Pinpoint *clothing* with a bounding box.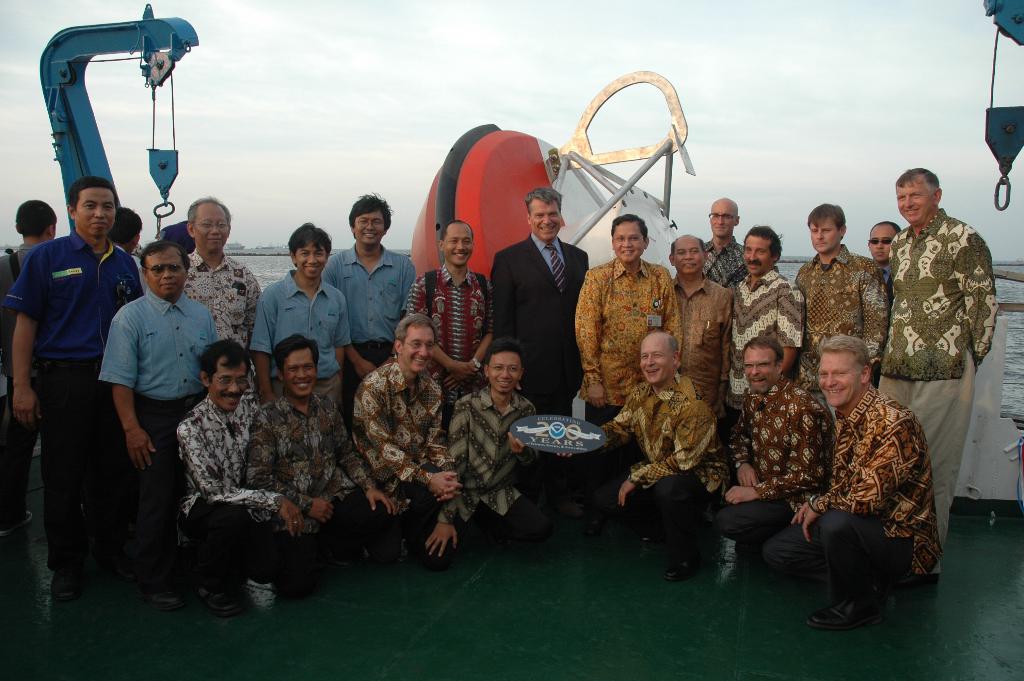
<region>724, 275, 813, 434</region>.
